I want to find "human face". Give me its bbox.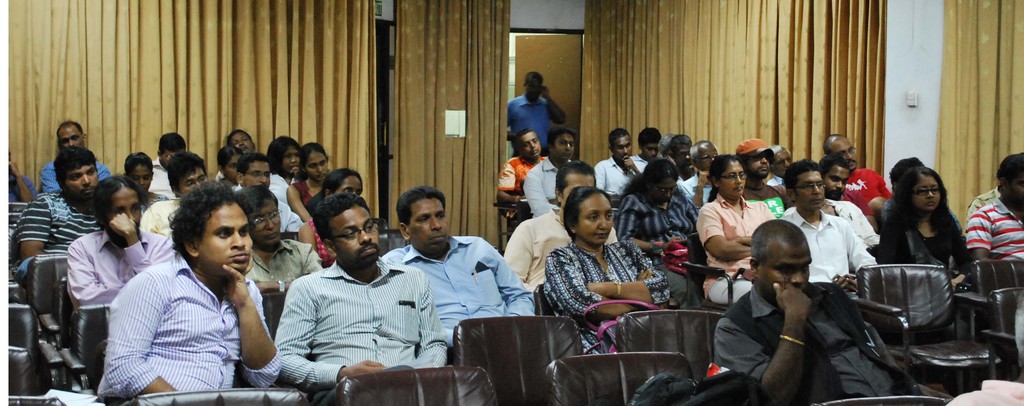
(913, 179, 939, 211).
